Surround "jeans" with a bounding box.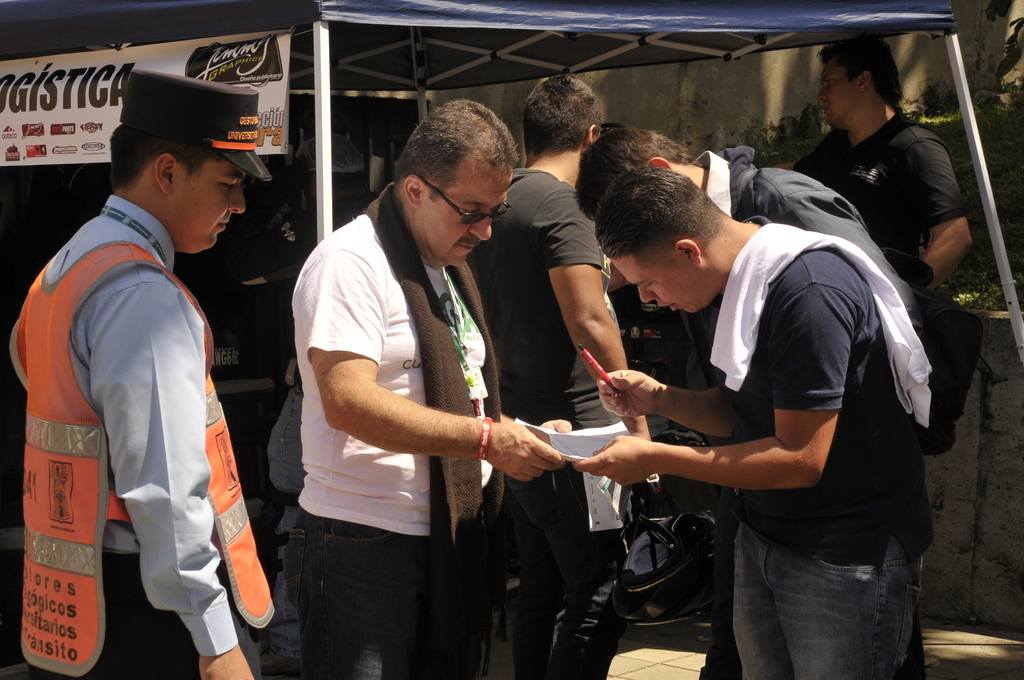
<bbox>280, 501, 467, 679</bbox>.
